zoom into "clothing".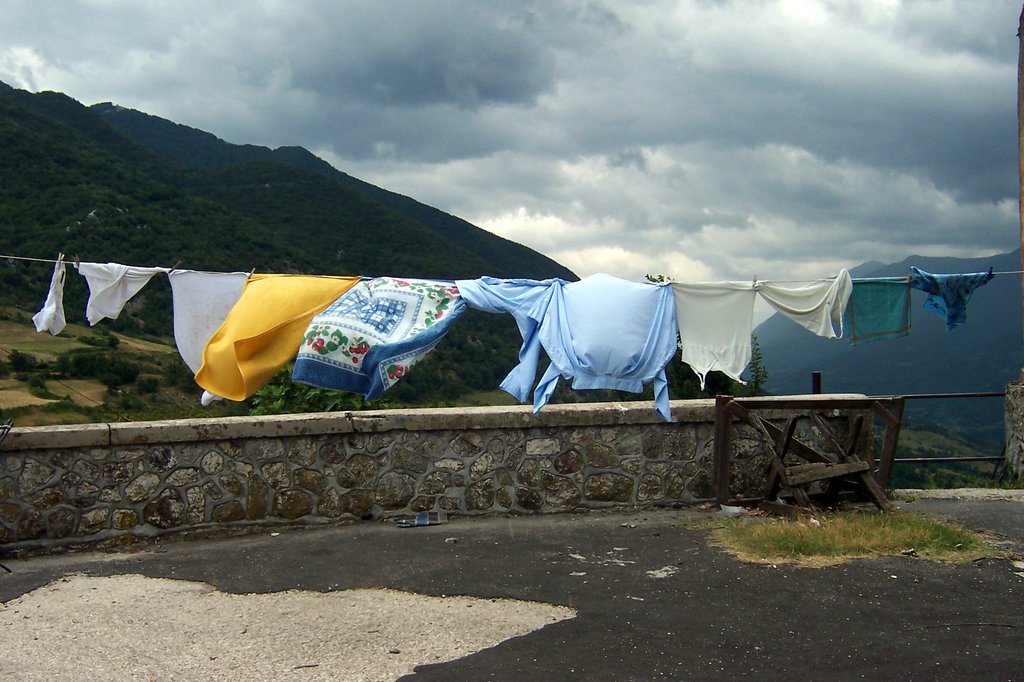
Zoom target: 33,257,64,334.
